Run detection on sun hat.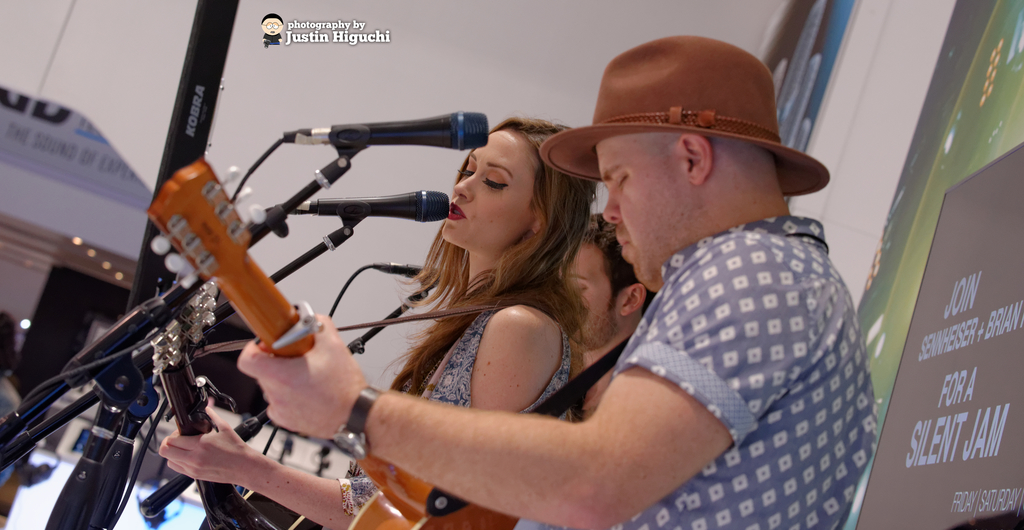
Result: {"left": 534, "top": 31, "right": 829, "bottom": 203}.
